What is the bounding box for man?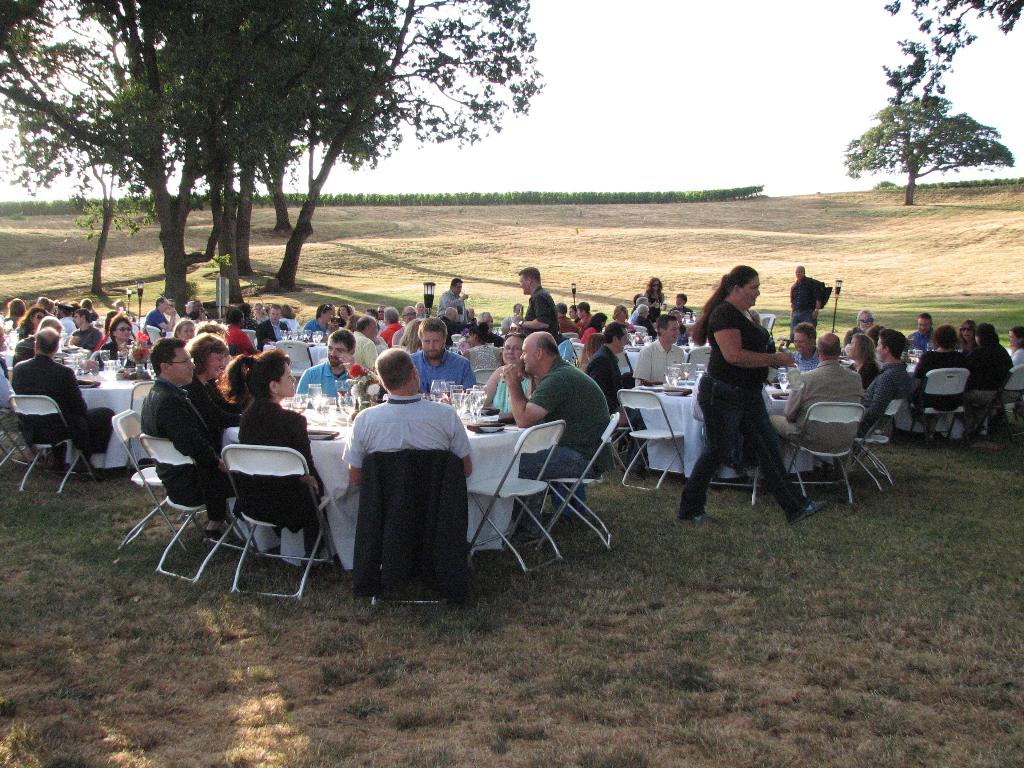
x1=380, y1=306, x2=403, y2=346.
